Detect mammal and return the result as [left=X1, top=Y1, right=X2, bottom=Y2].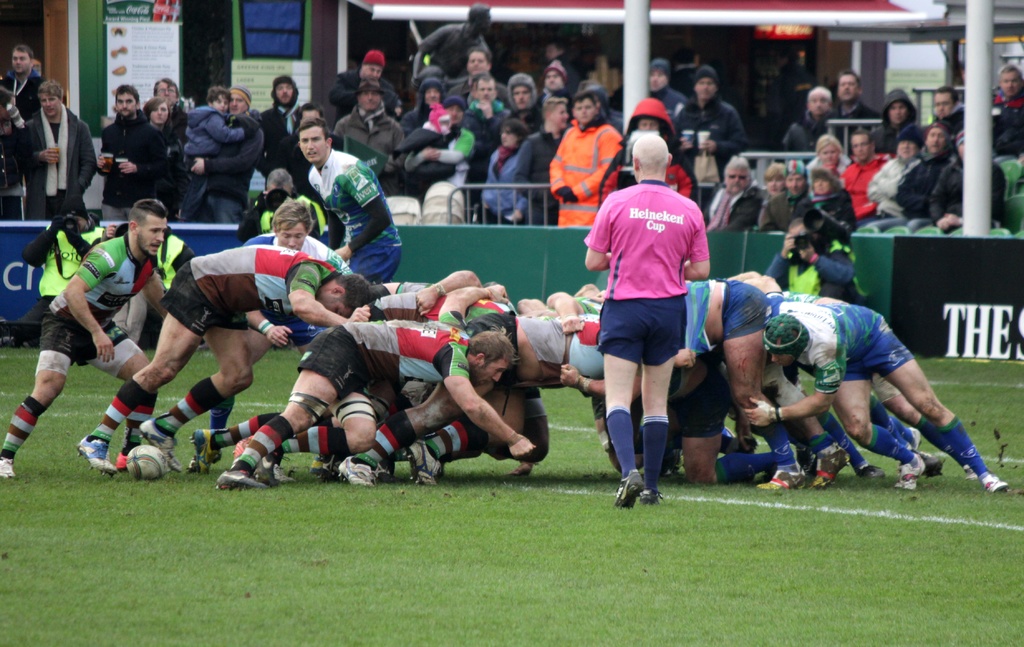
[left=16, top=191, right=109, bottom=344].
